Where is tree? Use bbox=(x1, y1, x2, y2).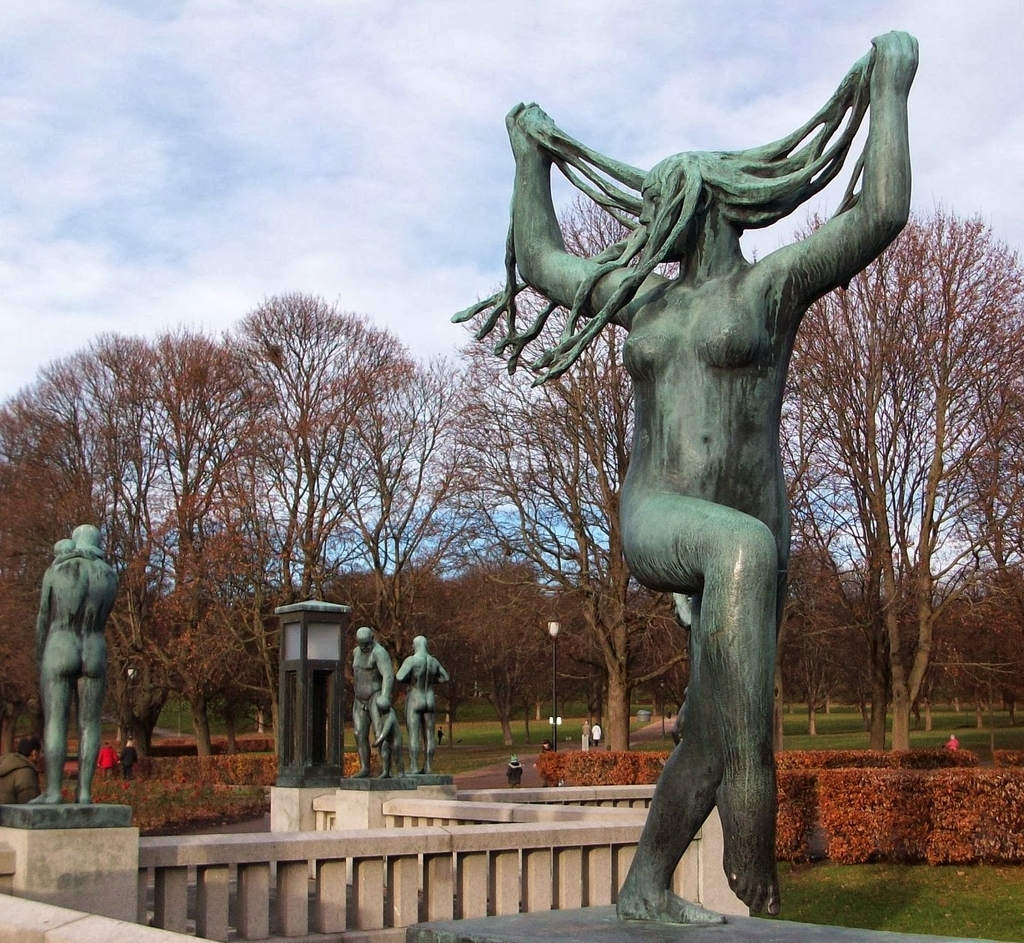
bbox=(794, 132, 996, 836).
